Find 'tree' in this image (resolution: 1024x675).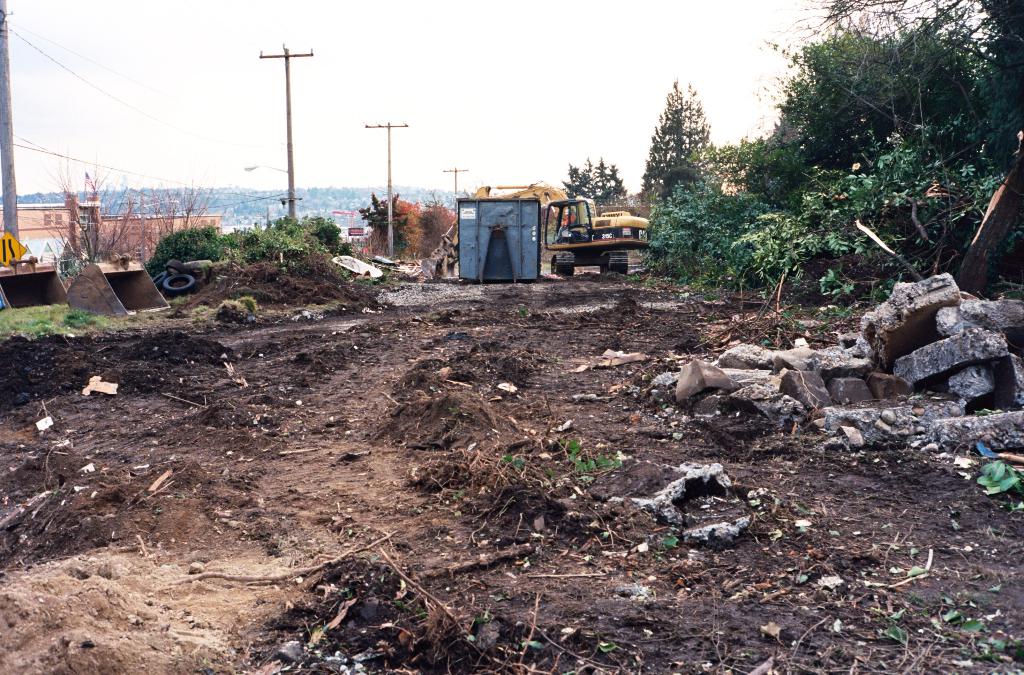
box=[714, 0, 1023, 304].
